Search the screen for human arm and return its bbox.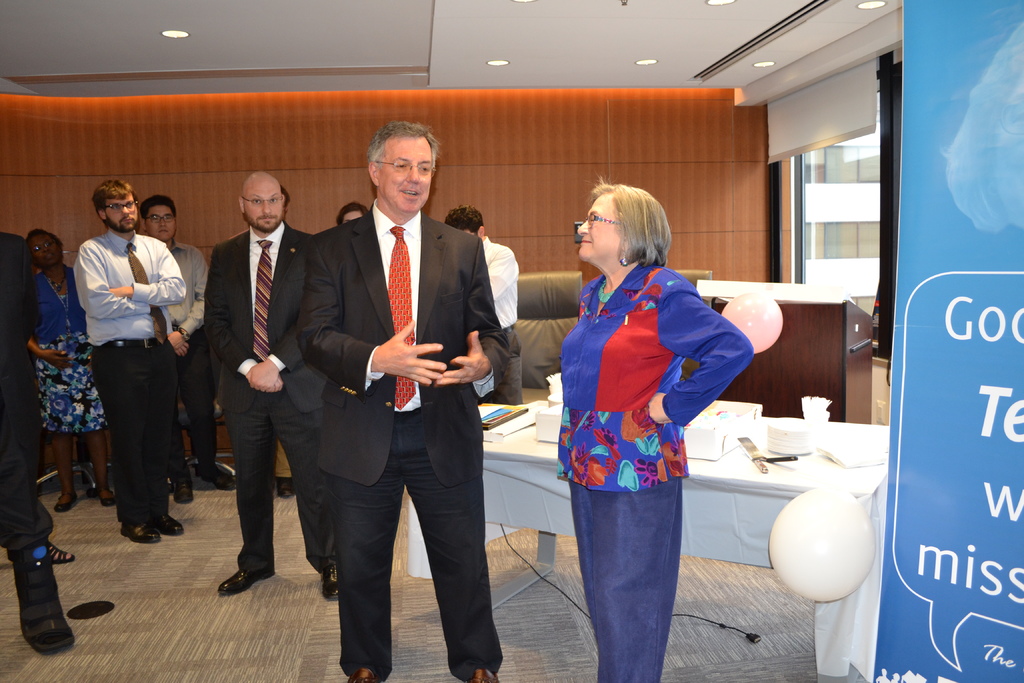
Found: Rect(202, 242, 287, 394).
